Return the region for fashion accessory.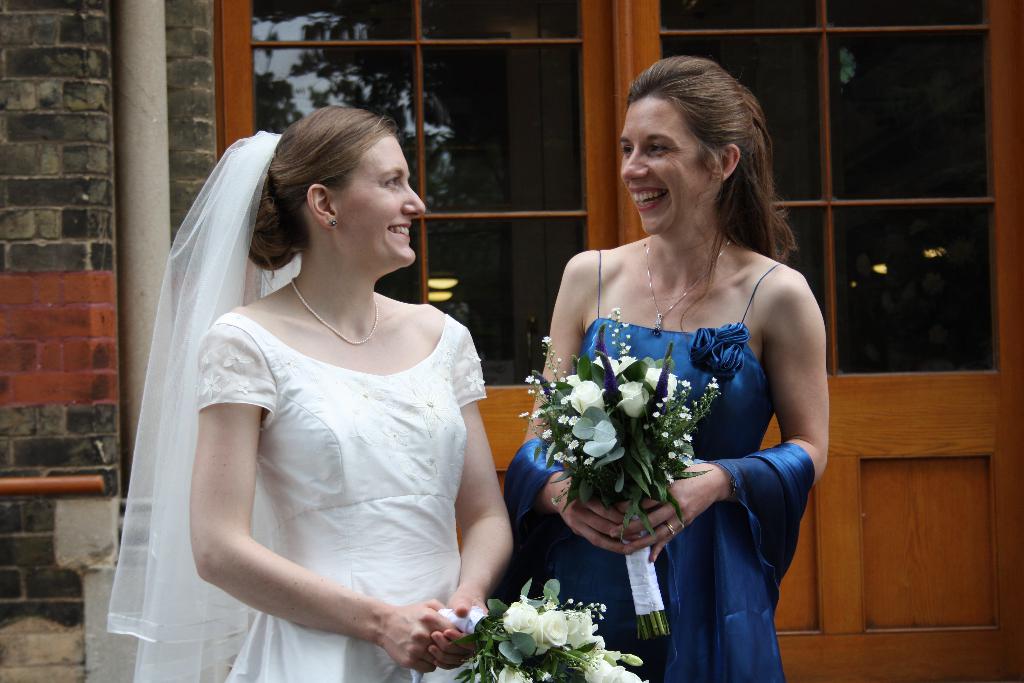
[661,521,676,534].
